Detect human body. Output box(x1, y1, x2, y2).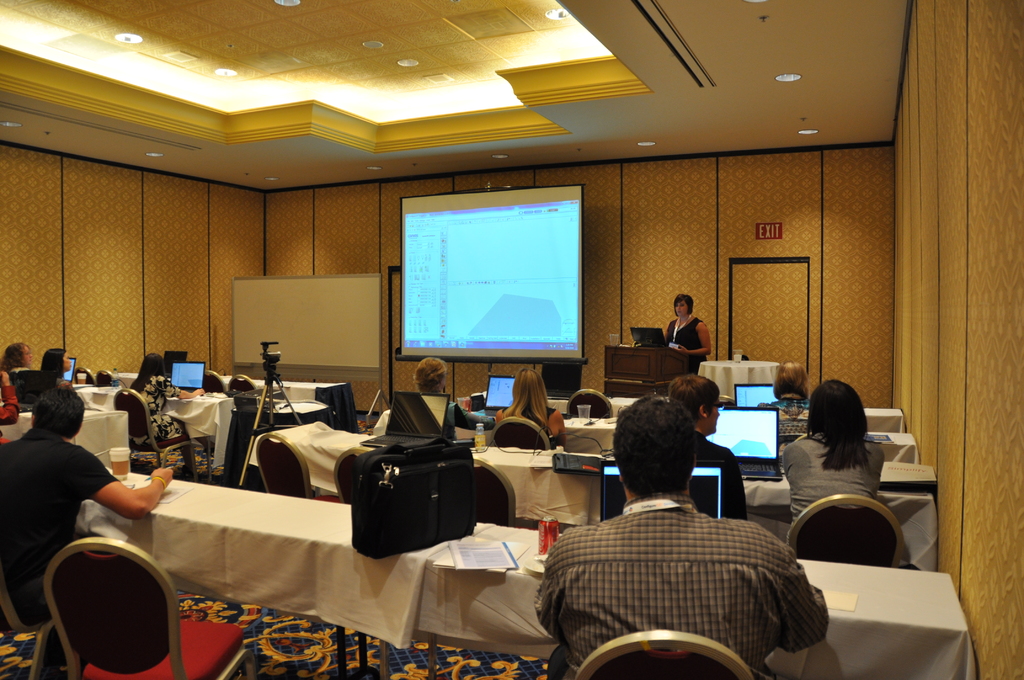
box(778, 376, 884, 526).
